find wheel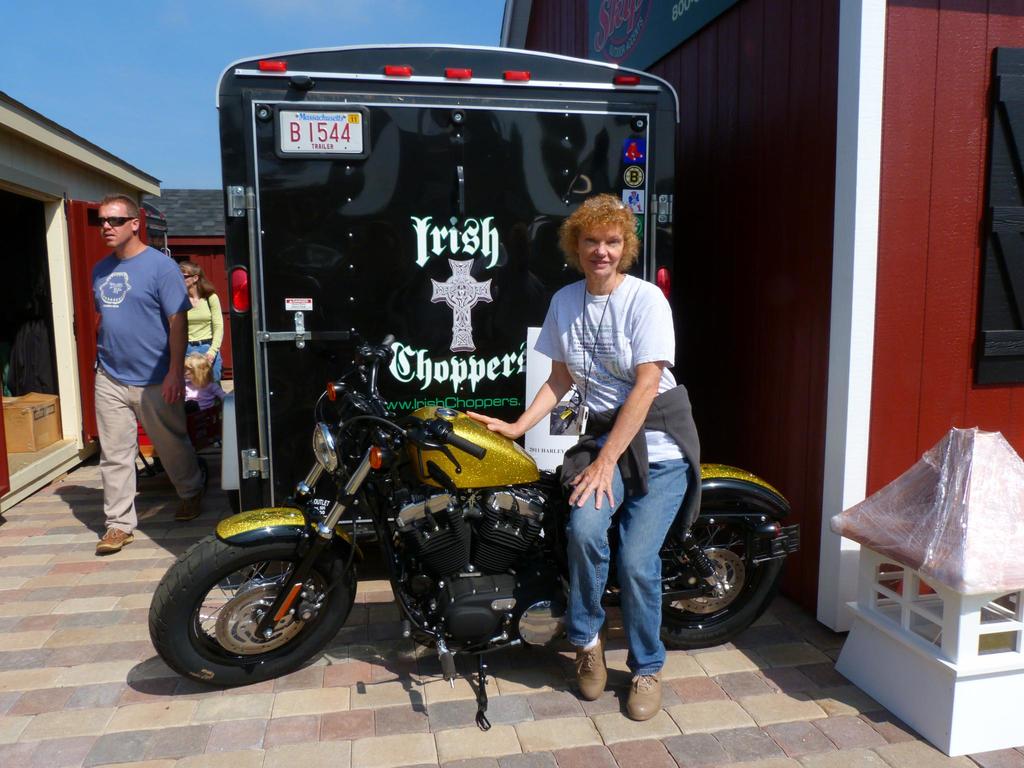
Rect(148, 538, 350, 685)
